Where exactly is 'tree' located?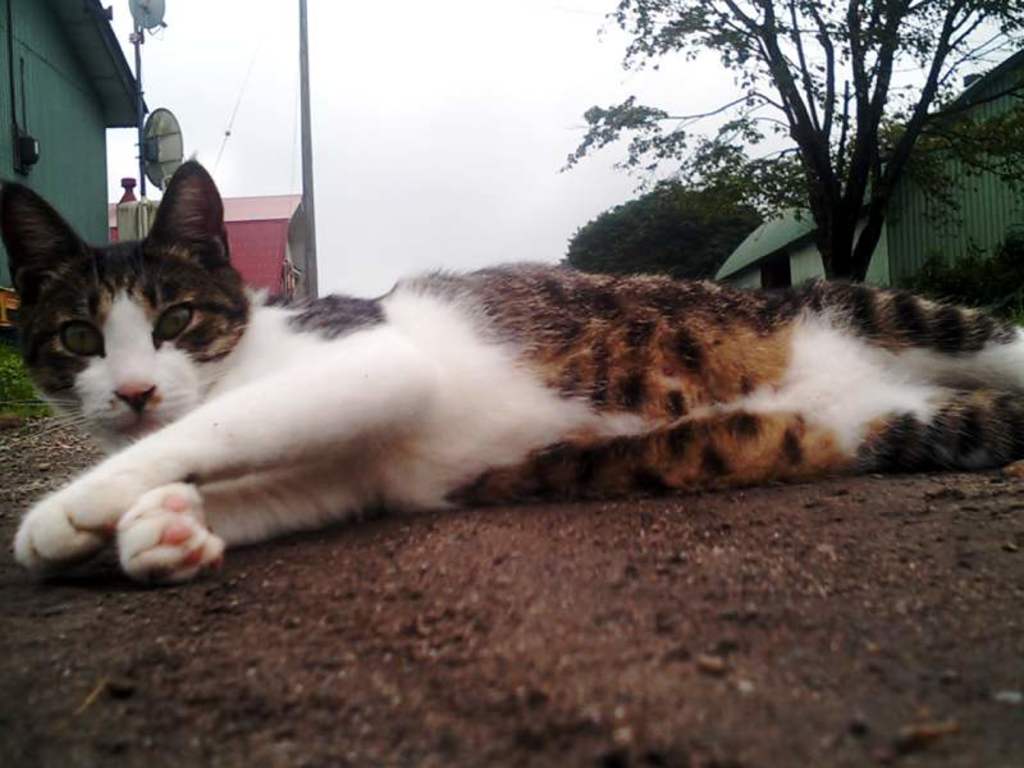
Its bounding box is 556/0/1023/287.
